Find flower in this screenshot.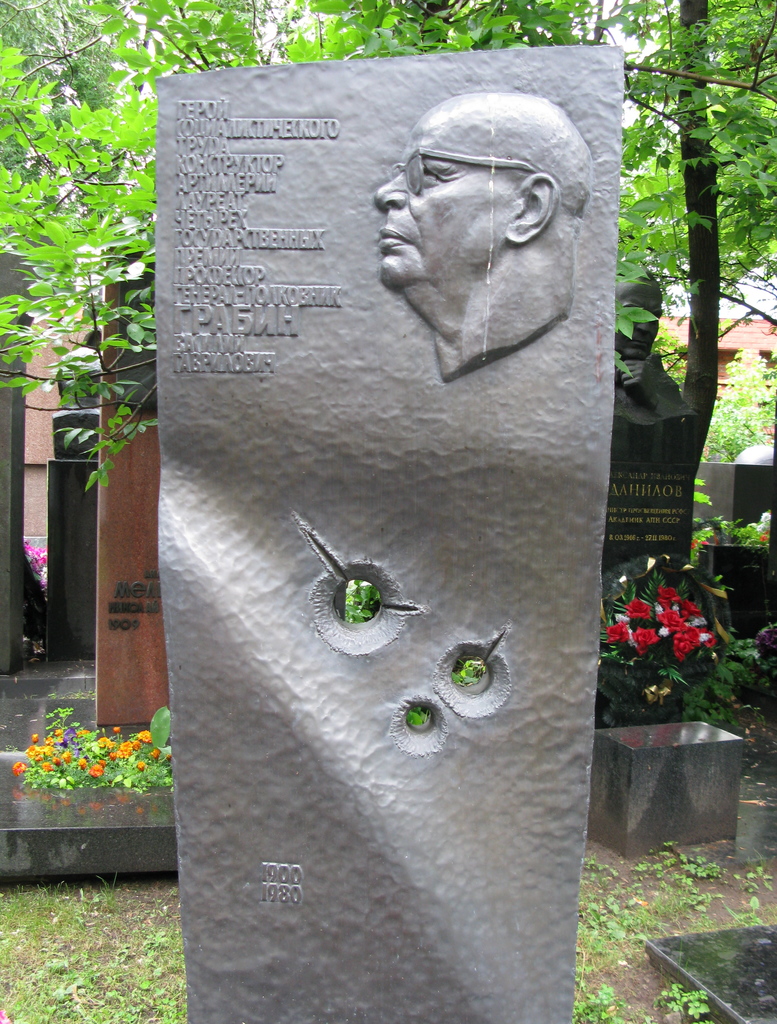
The bounding box for flower is 657:587:682:601.
